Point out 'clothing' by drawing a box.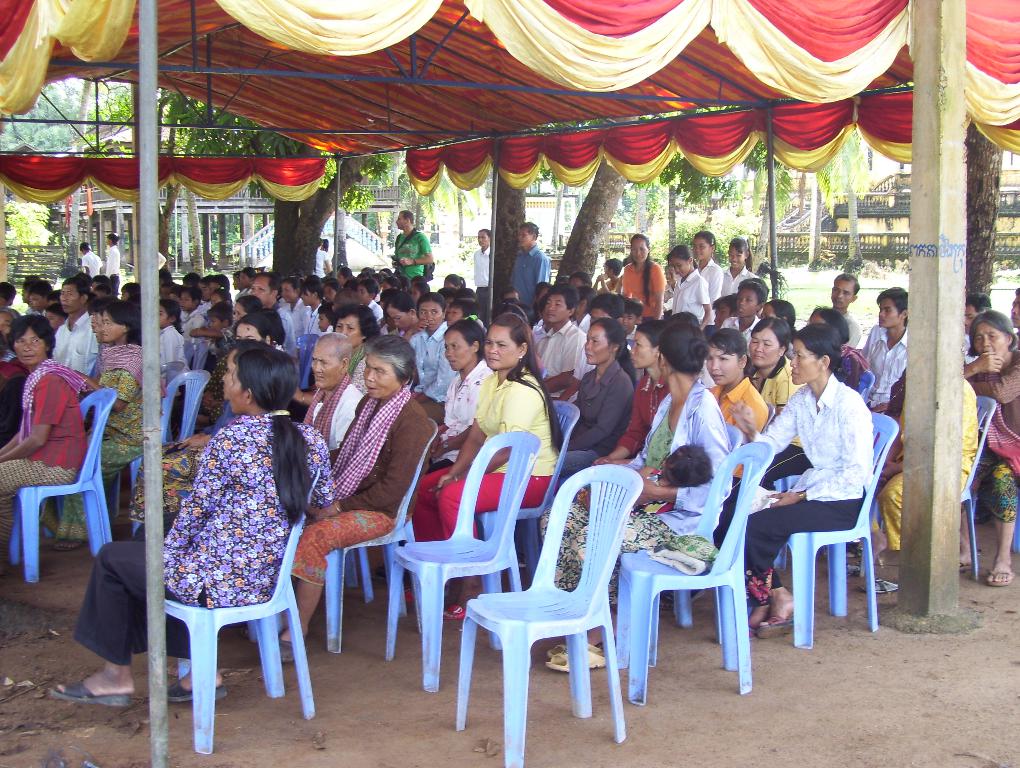
181/308/189/332.
